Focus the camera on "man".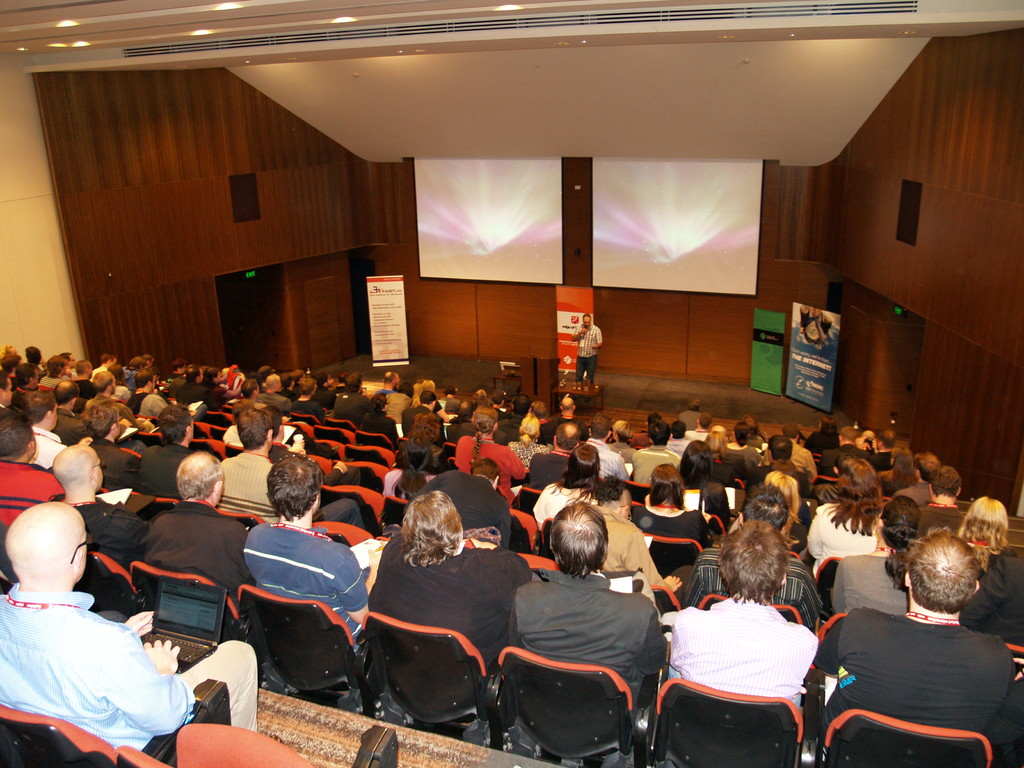
Focus region: [241,451,381,642].
